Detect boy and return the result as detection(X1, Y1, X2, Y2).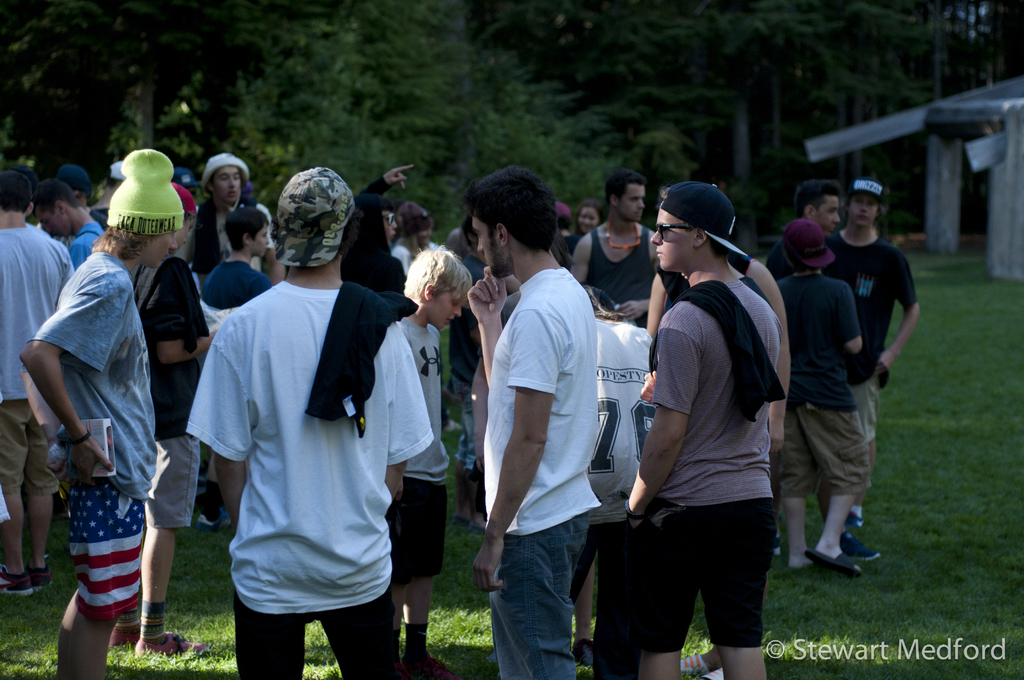
detection(204, 206, 292, 312).
